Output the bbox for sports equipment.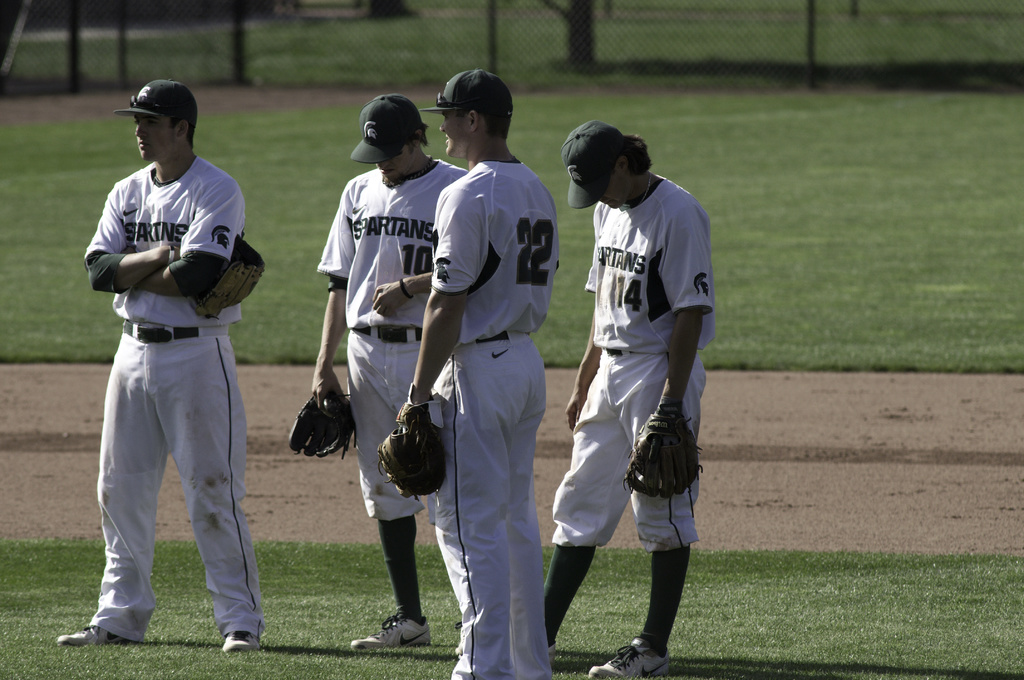
left=289, top=392, right=358, bottom=457.
